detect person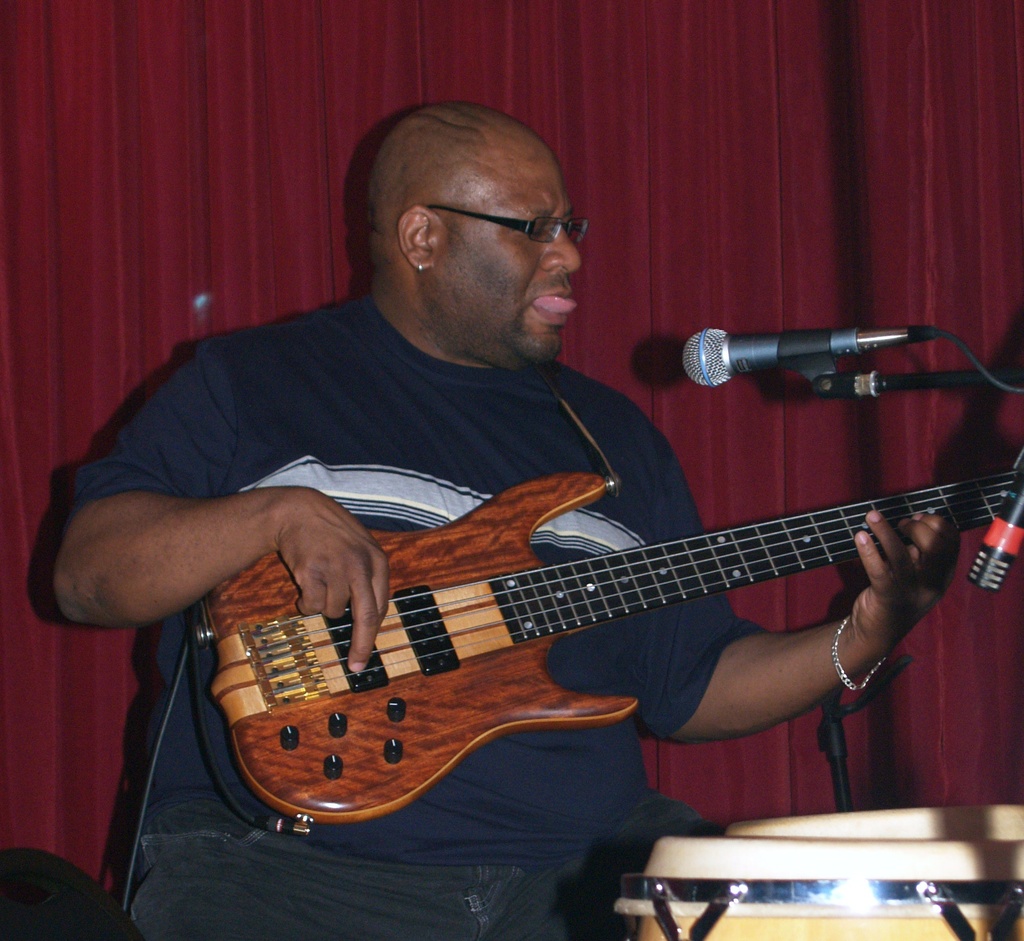
<box>29,102,1004,931</box>
